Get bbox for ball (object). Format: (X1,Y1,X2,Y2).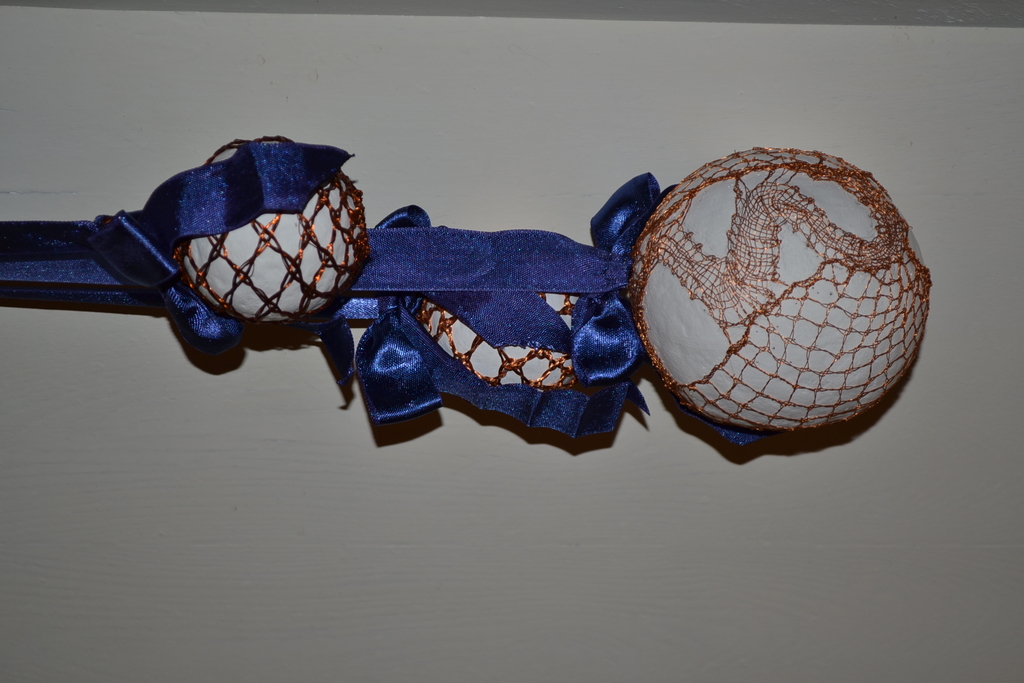
(181,138,369,325).
